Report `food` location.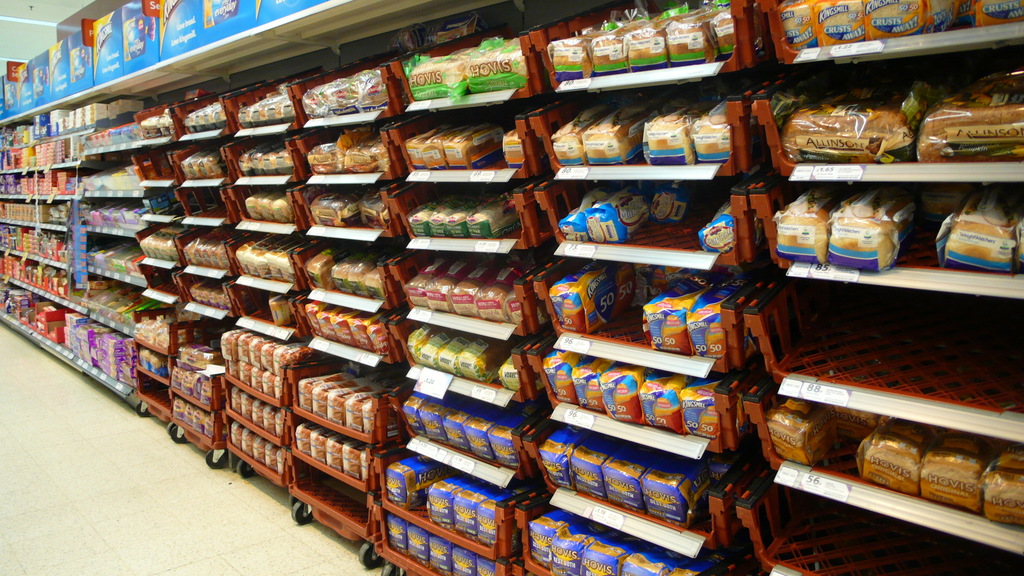
Report: {"x1": 450, "y1": 481, "x2": 509, "y2": 543}.
